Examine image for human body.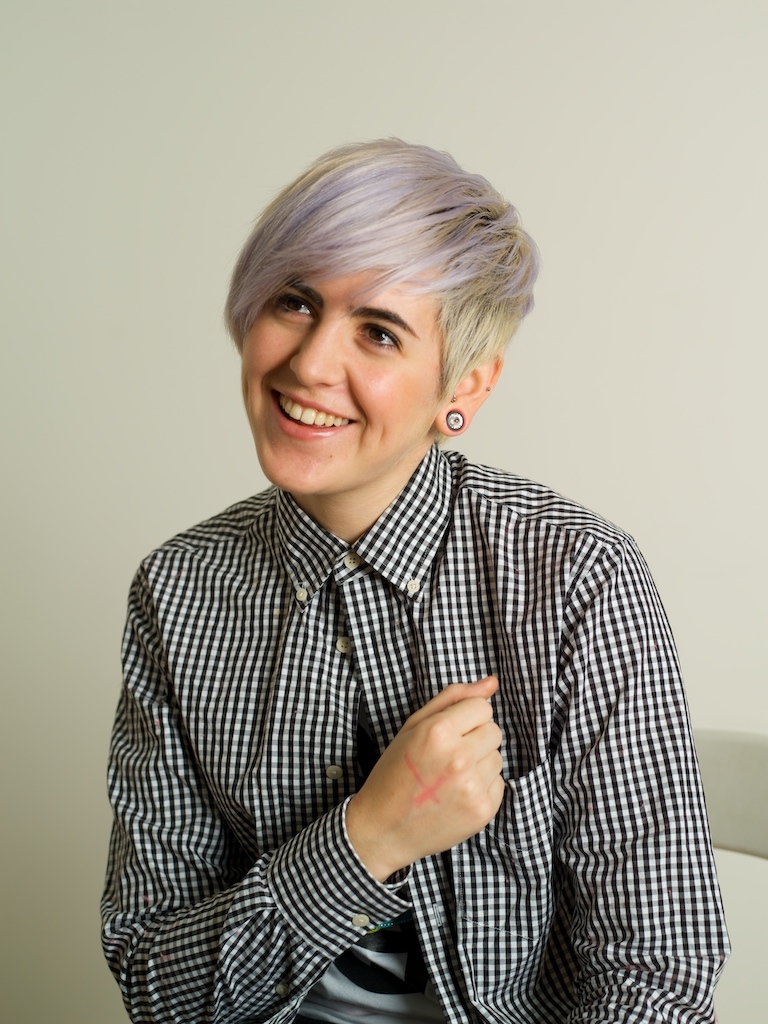
Examination result: 100/458/734/1023.
